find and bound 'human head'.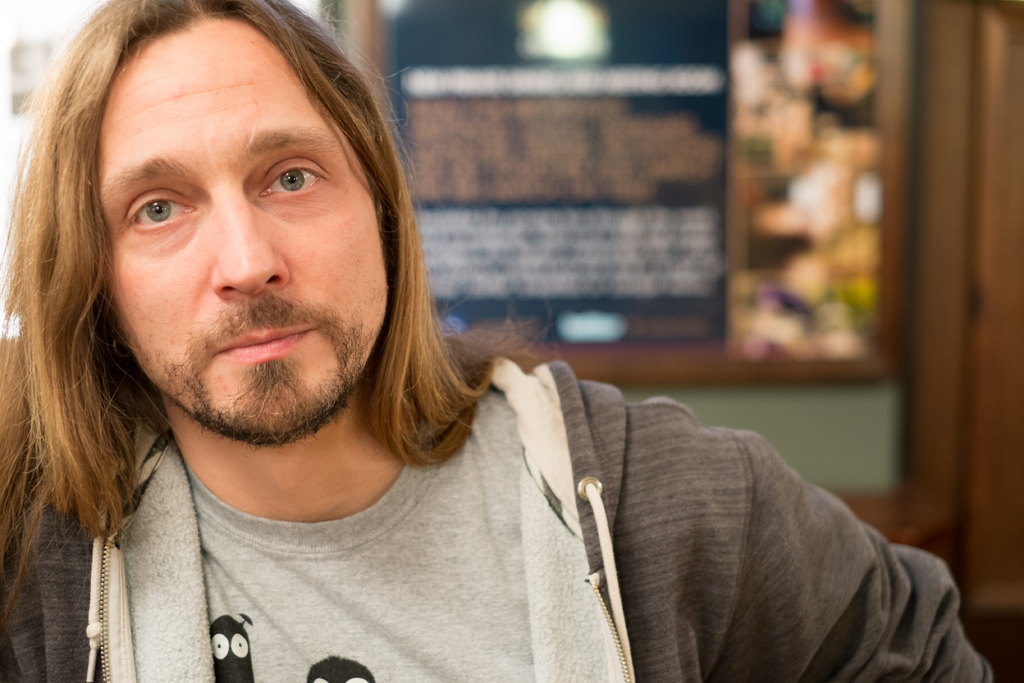
Bound: detection(30, 0, 403, 440).
